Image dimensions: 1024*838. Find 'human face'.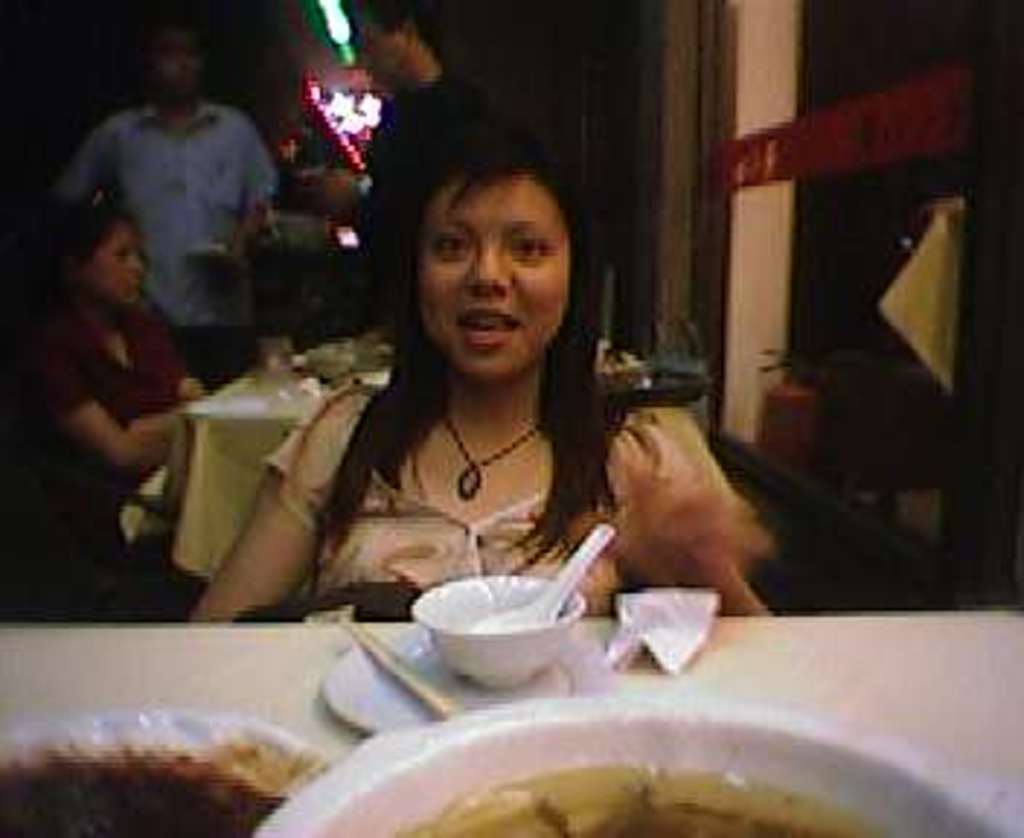
<bbox>416, 177, 573, 384</bbox>.
